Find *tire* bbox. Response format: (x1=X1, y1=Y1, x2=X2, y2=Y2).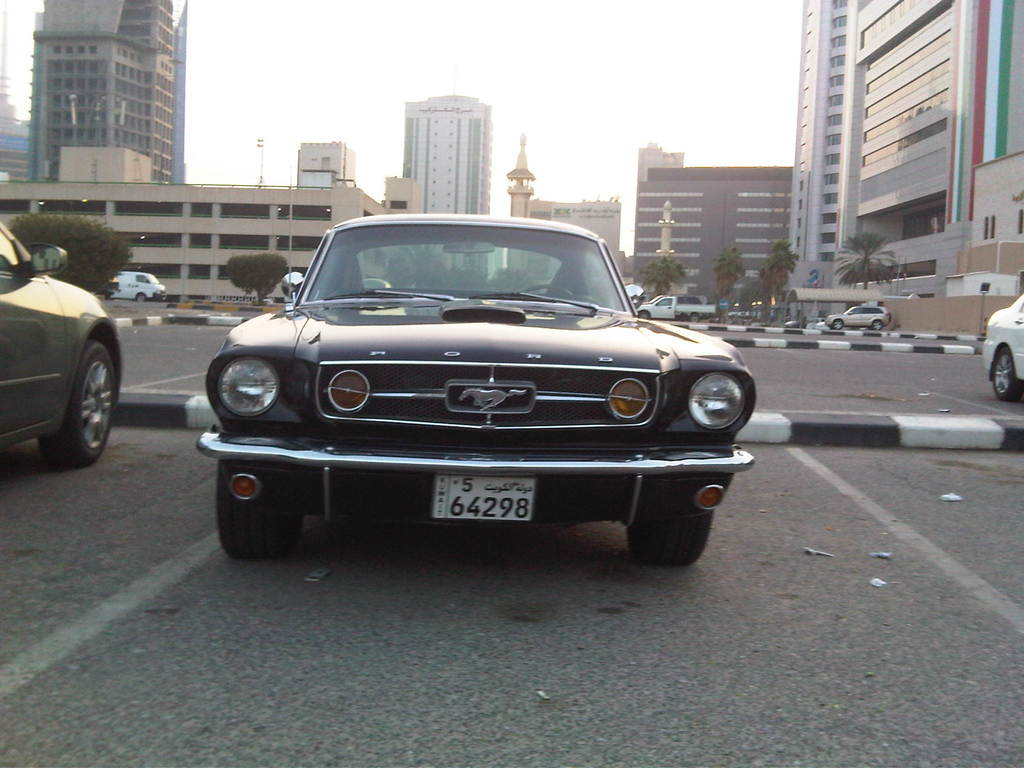
(x1=625, y1=512, x2=714, y2=564).
